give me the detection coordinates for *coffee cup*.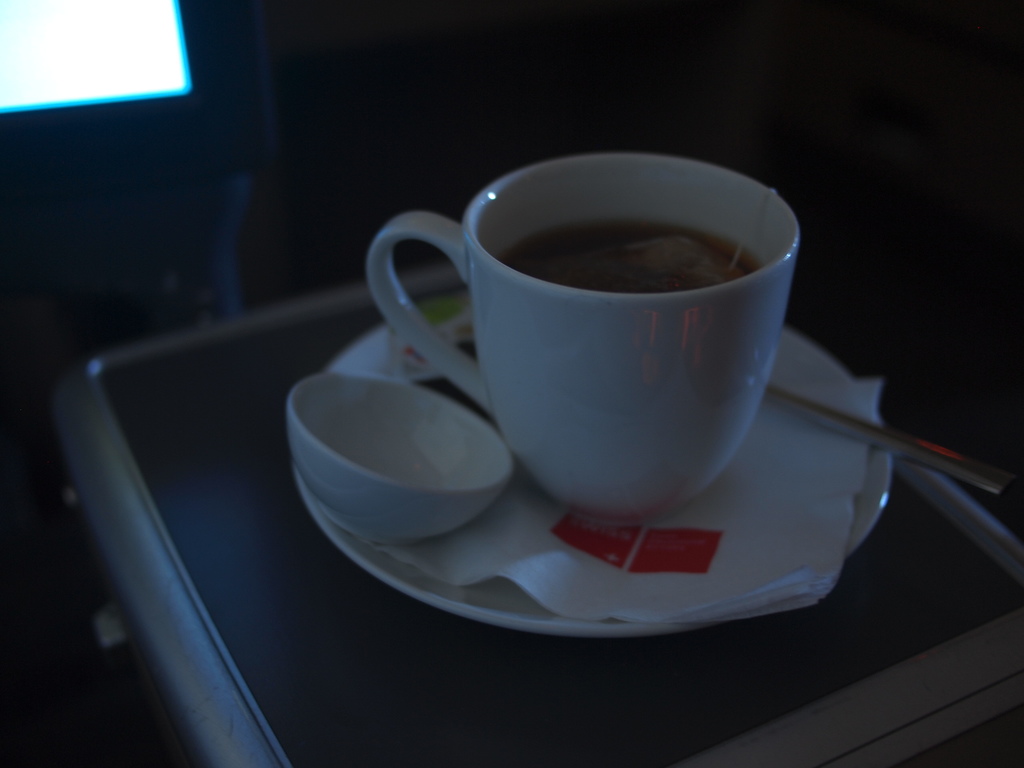
x1=368, y1=147, x2=802, y2=525.
